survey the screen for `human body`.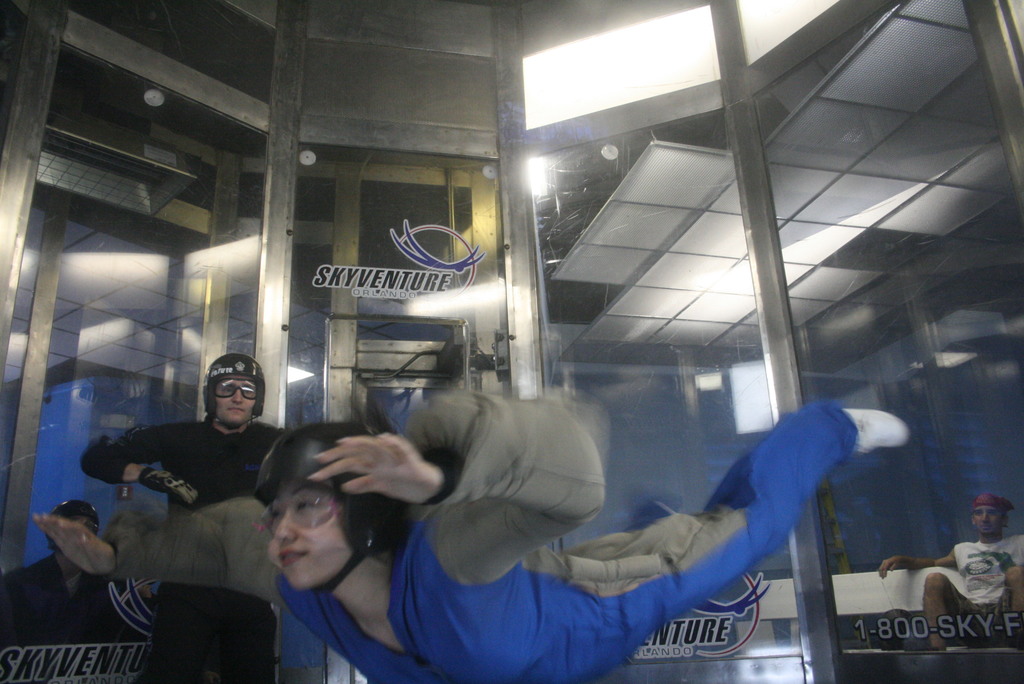
Survey found: {"x1": 874, "y1": 533, "x2": 1023, "y2": 651}.
